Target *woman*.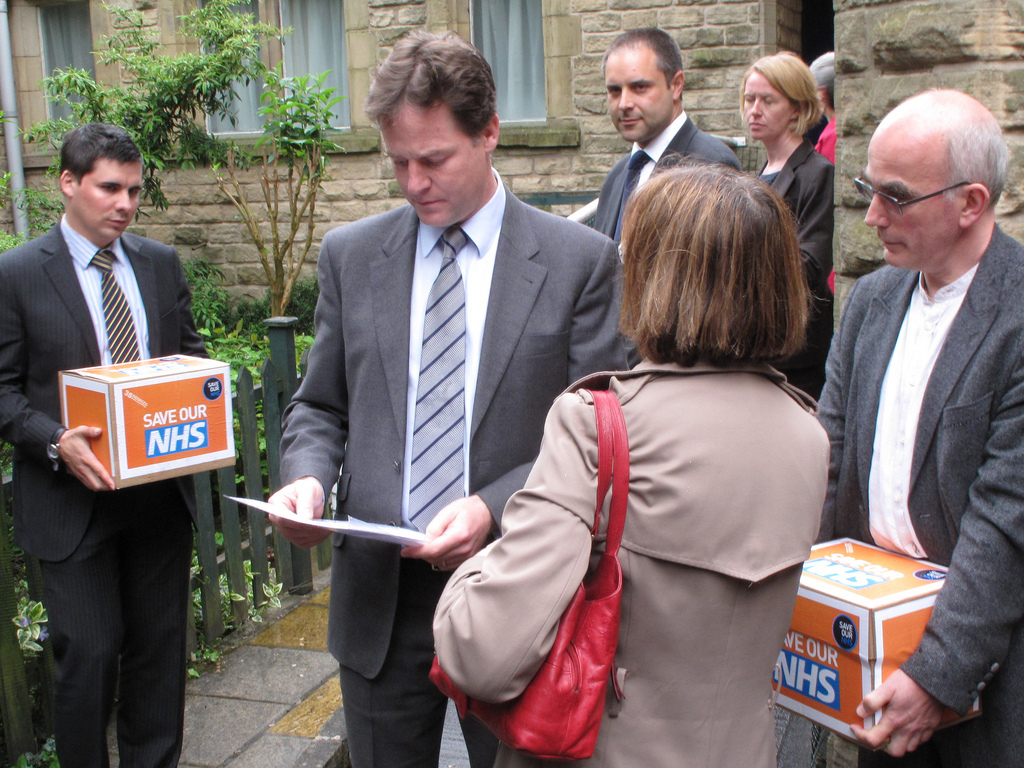
Target region: 431,155,823,767.
